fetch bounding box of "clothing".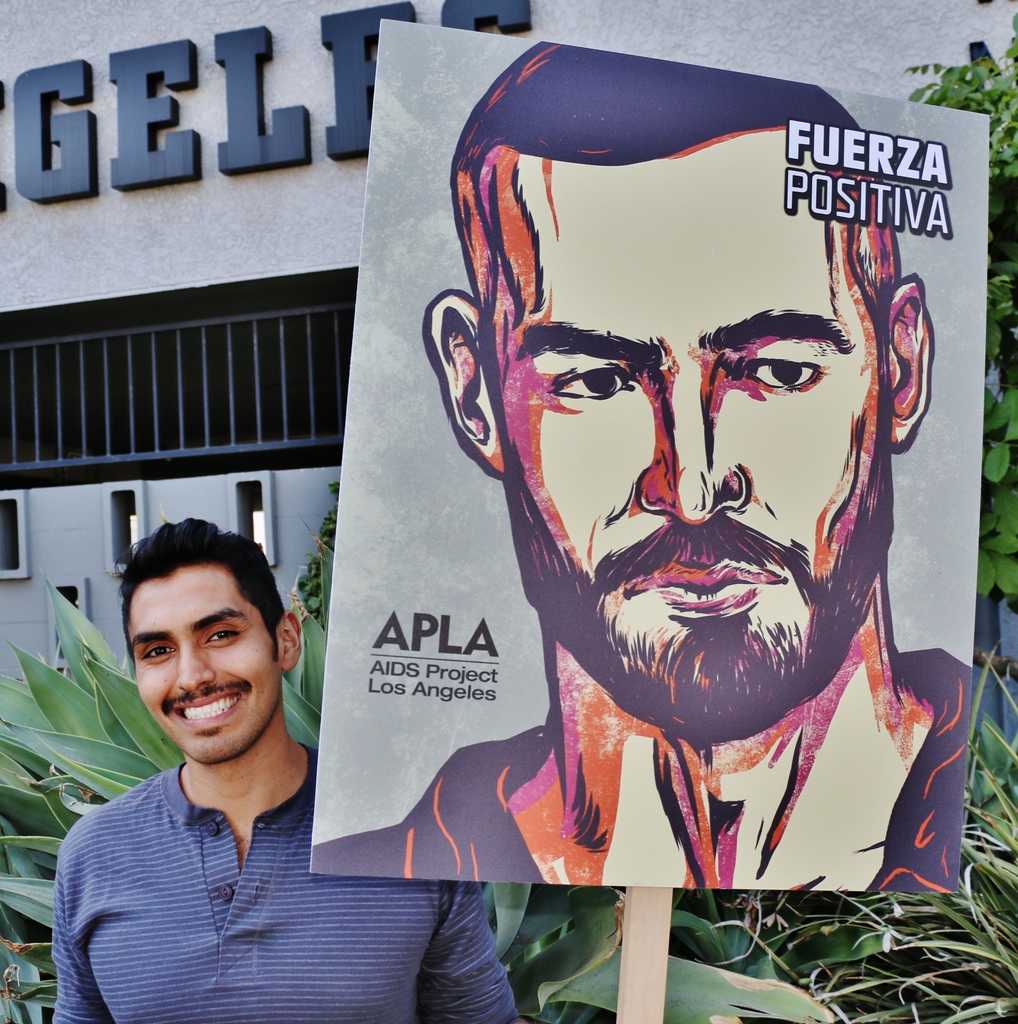
Bbox: (21,630,482,1023).
